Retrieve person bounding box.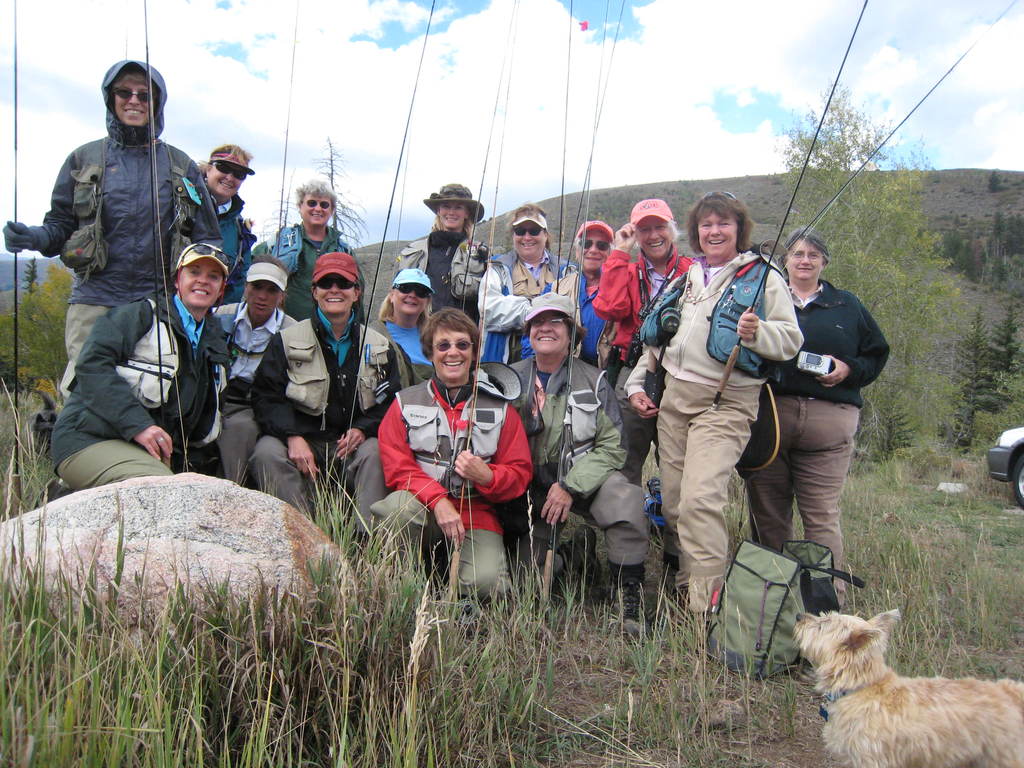
Bounding box: <bbox>736, 211, 883, 668</bbox>.
